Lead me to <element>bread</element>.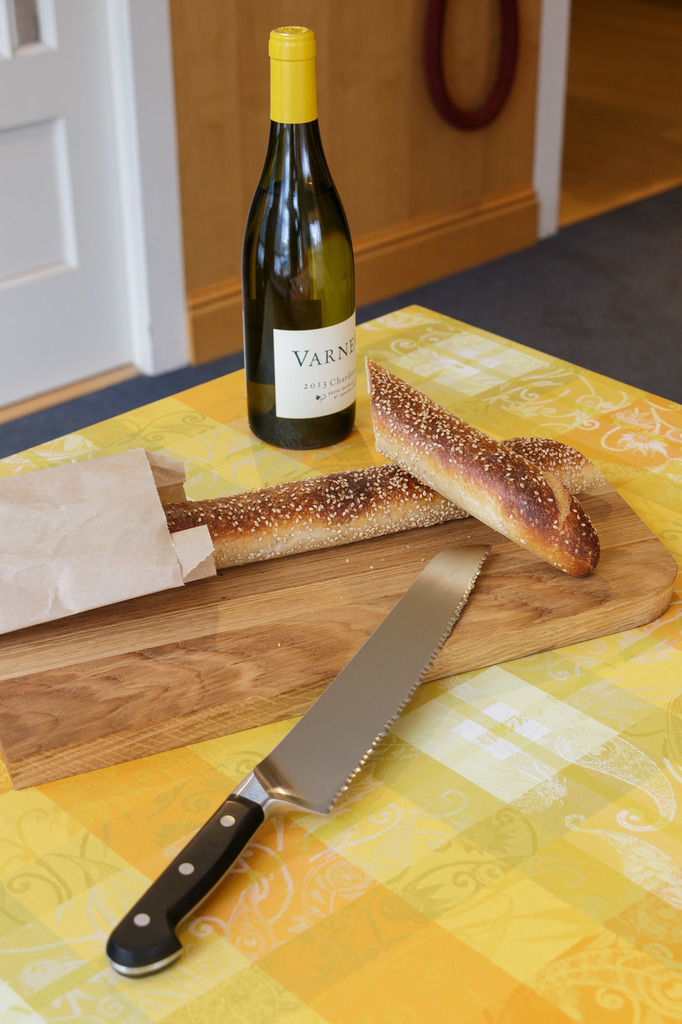
Lead to box=[160, 438, 597, 572].
